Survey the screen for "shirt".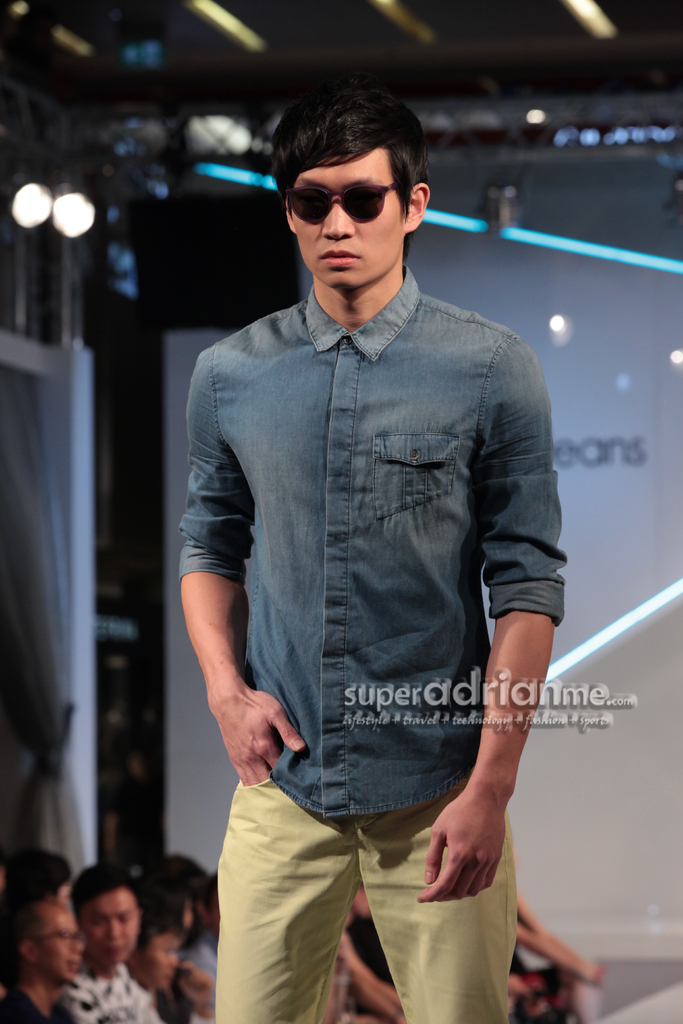
Survey found: x1=181 y1=266 x2=573 y2=817.
